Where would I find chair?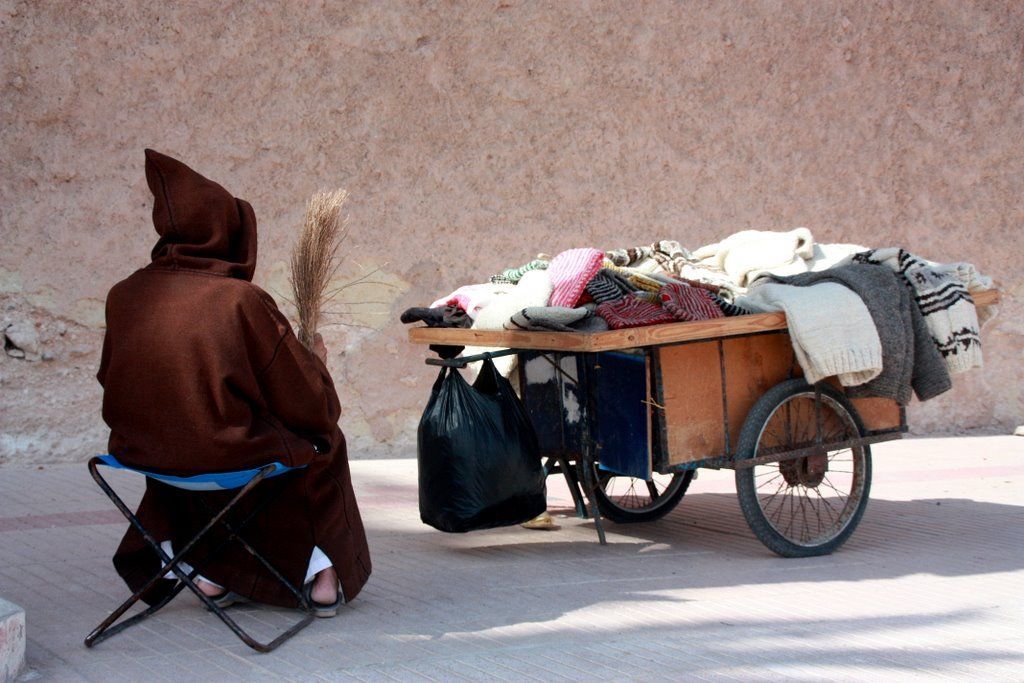
At 79/458/314/653.
